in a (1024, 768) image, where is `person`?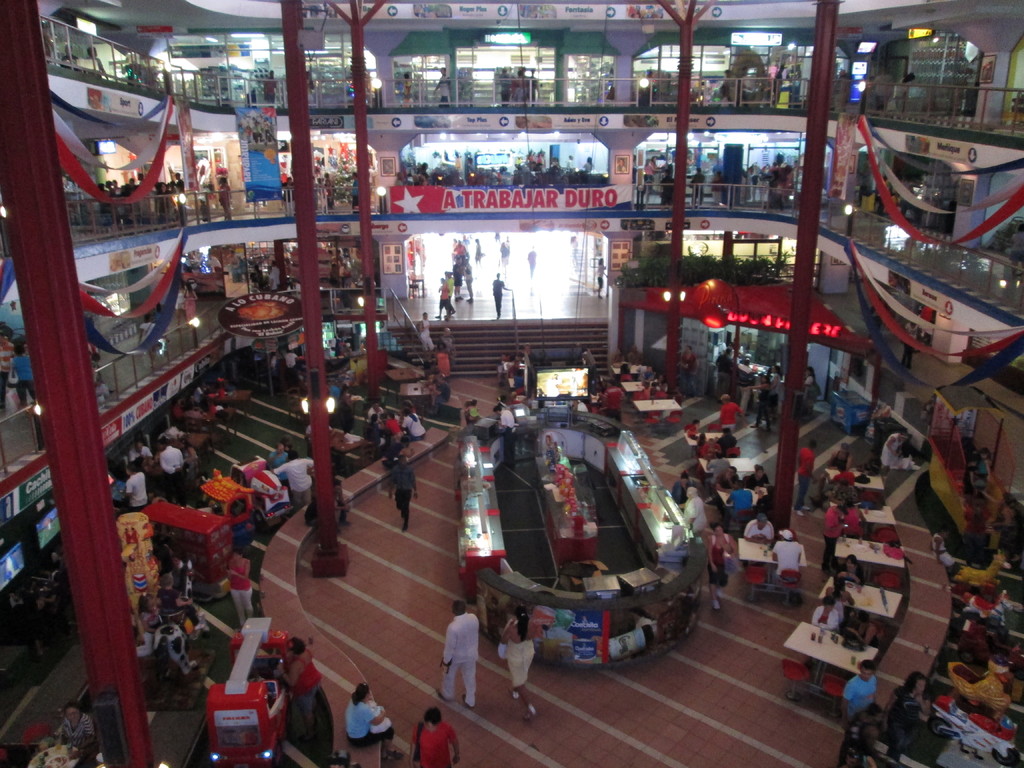
crop(369, 166, 374, 196).
